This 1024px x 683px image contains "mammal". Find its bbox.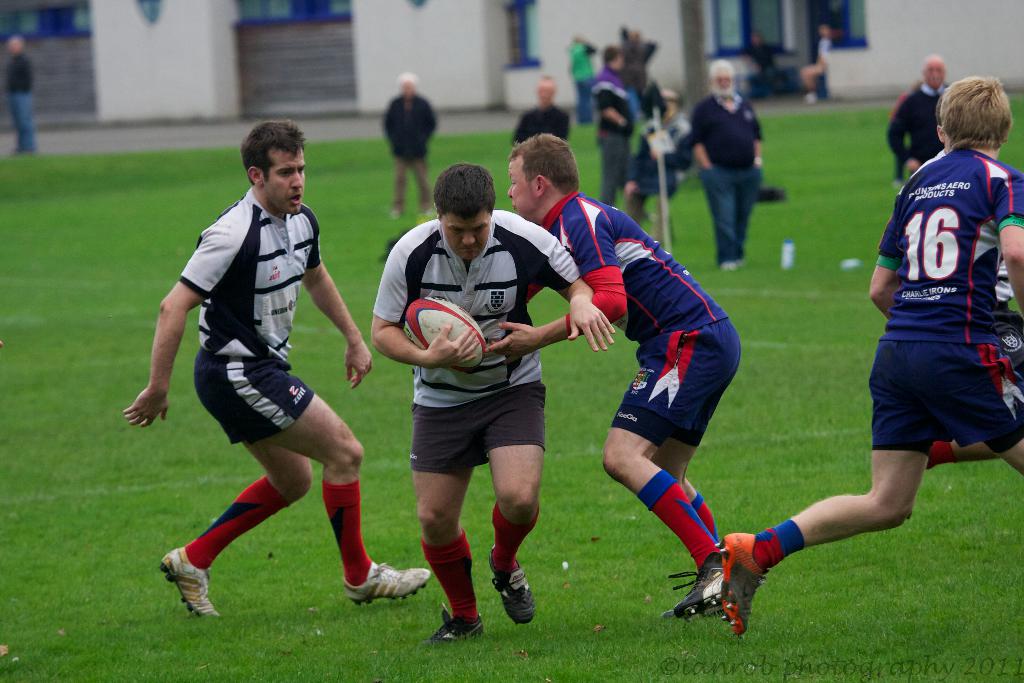
x1=886, y1=54, x2=950, y2=186.
